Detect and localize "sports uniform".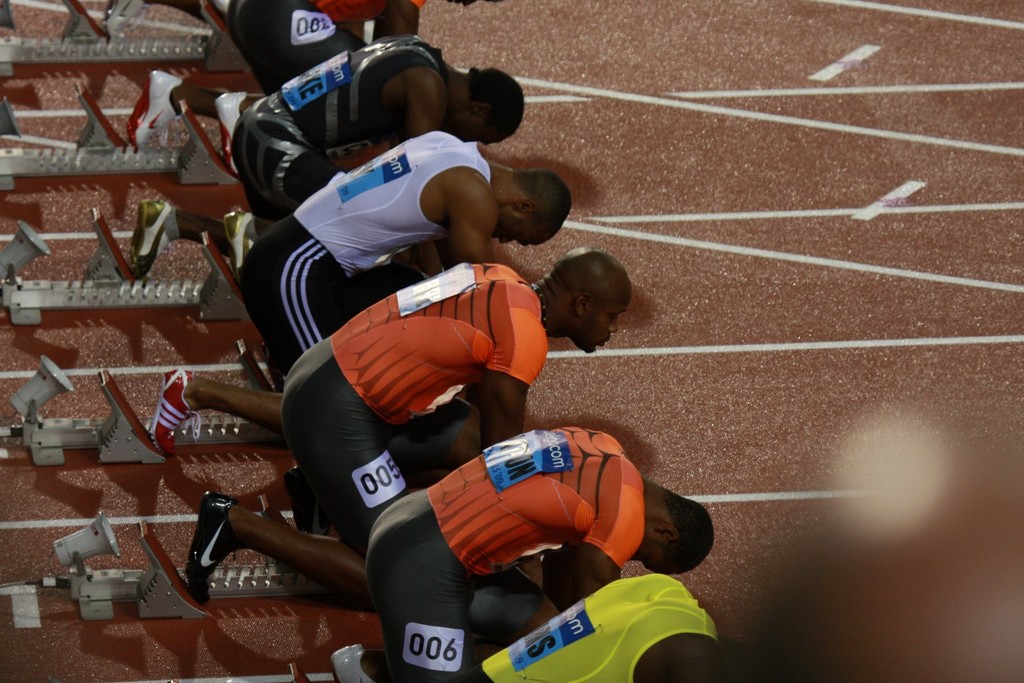
Localized at bbox=[458, 572, 720, 682].
